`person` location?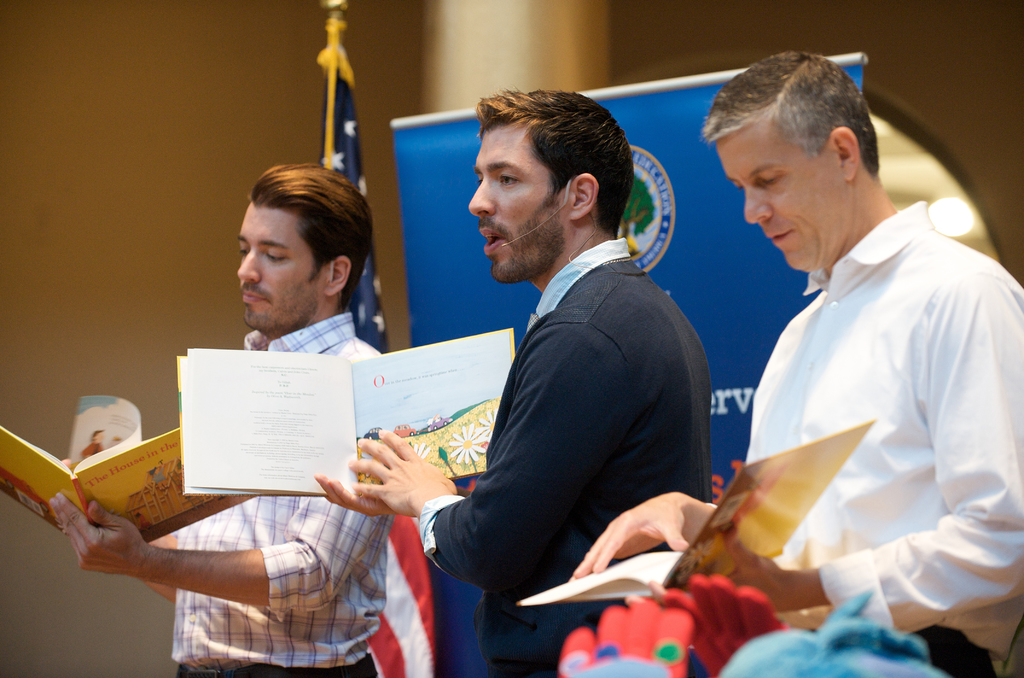
pyautogui.locateOnScreen(40, 157, 410, 677)
